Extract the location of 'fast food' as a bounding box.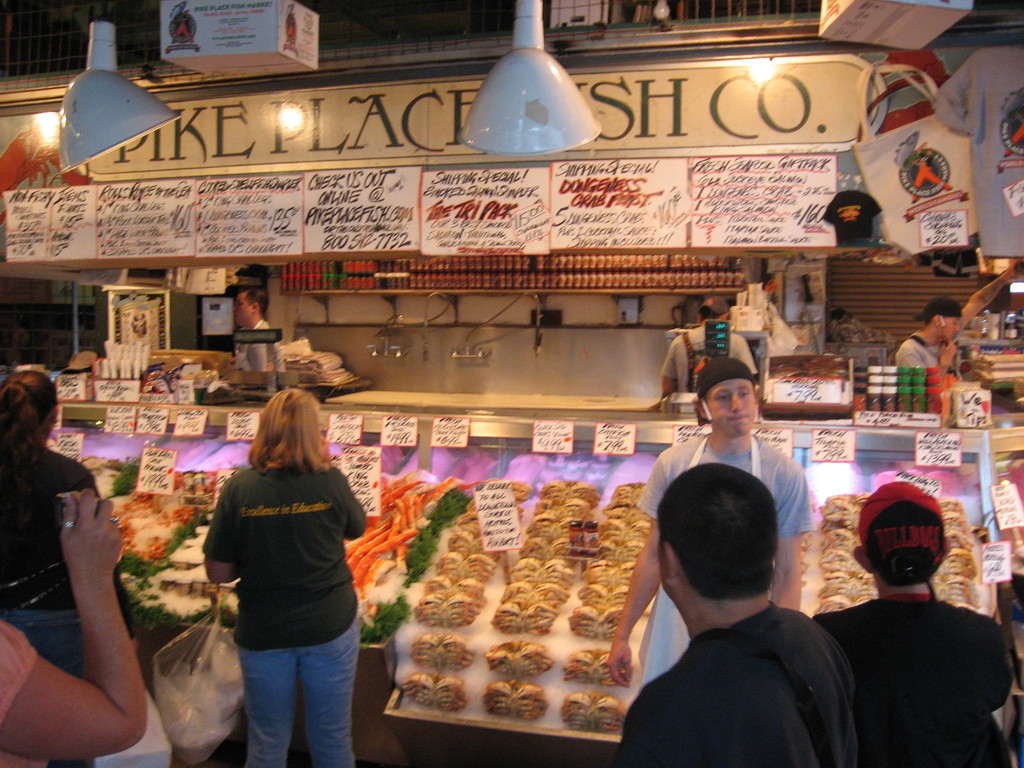
[429,677,470,721].
